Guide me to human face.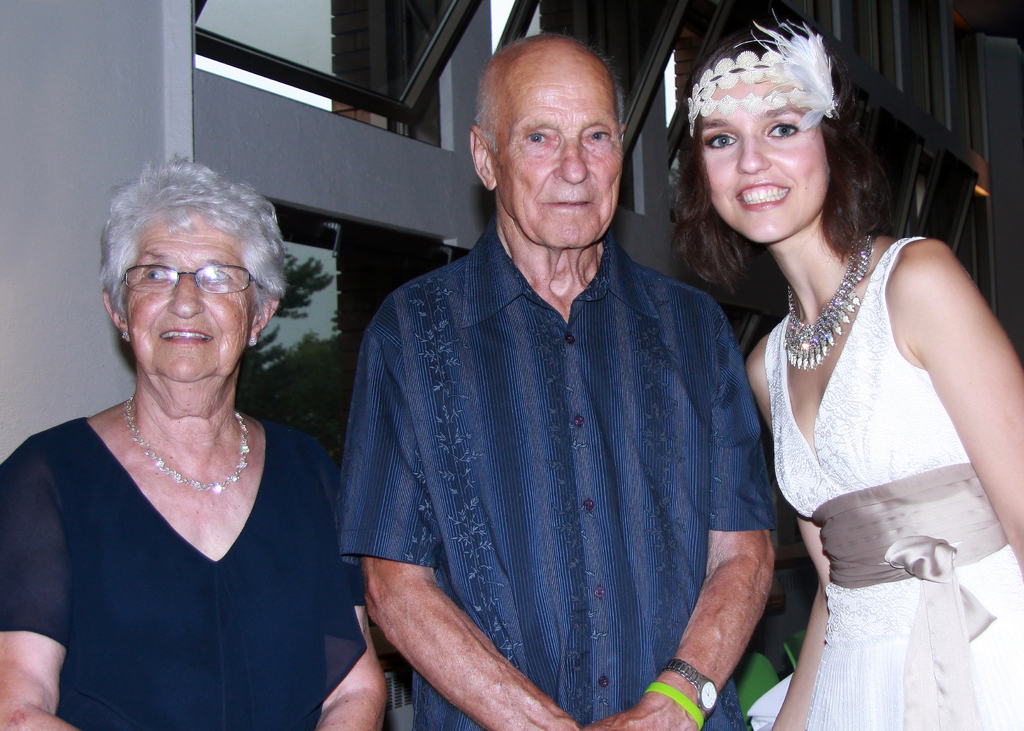
Guidance: locate(701, 70, 830, 242).
